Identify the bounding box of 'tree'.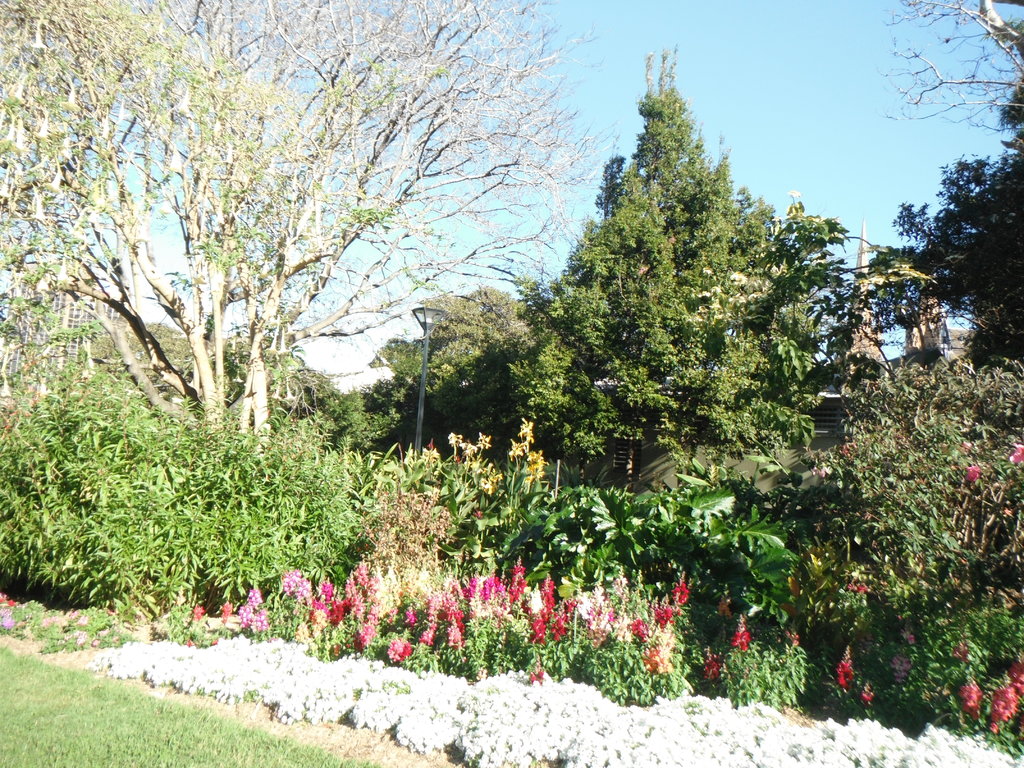
0,341,412,653.
